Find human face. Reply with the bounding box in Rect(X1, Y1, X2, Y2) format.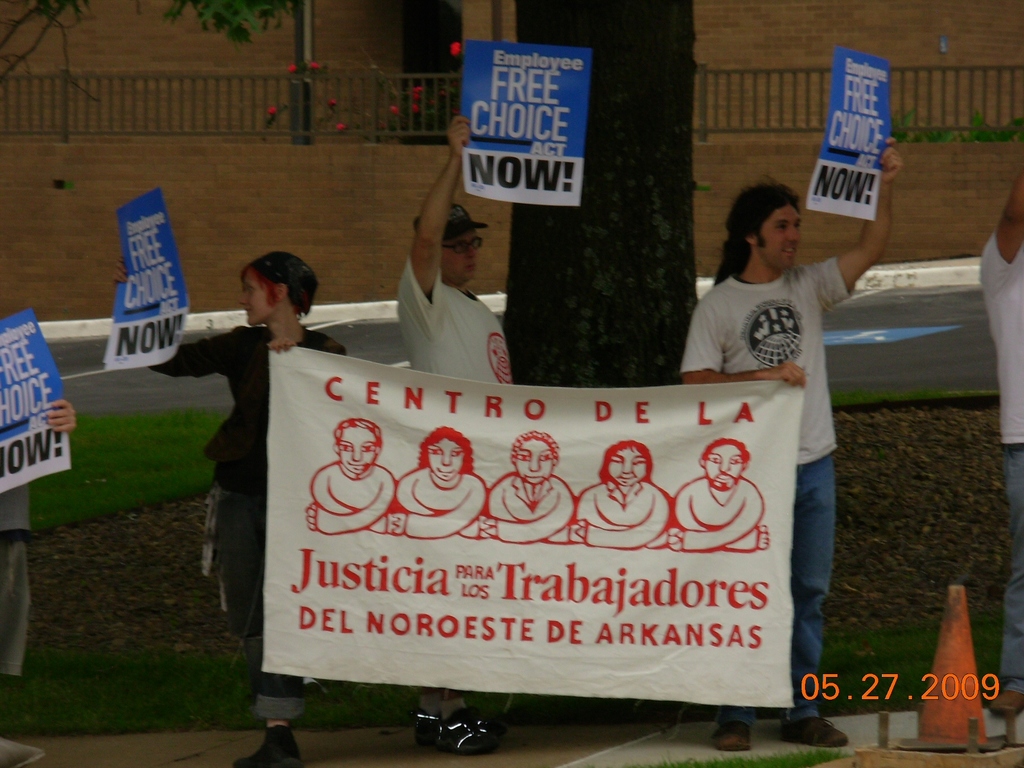
Rect(610, 452, 644, 490).
